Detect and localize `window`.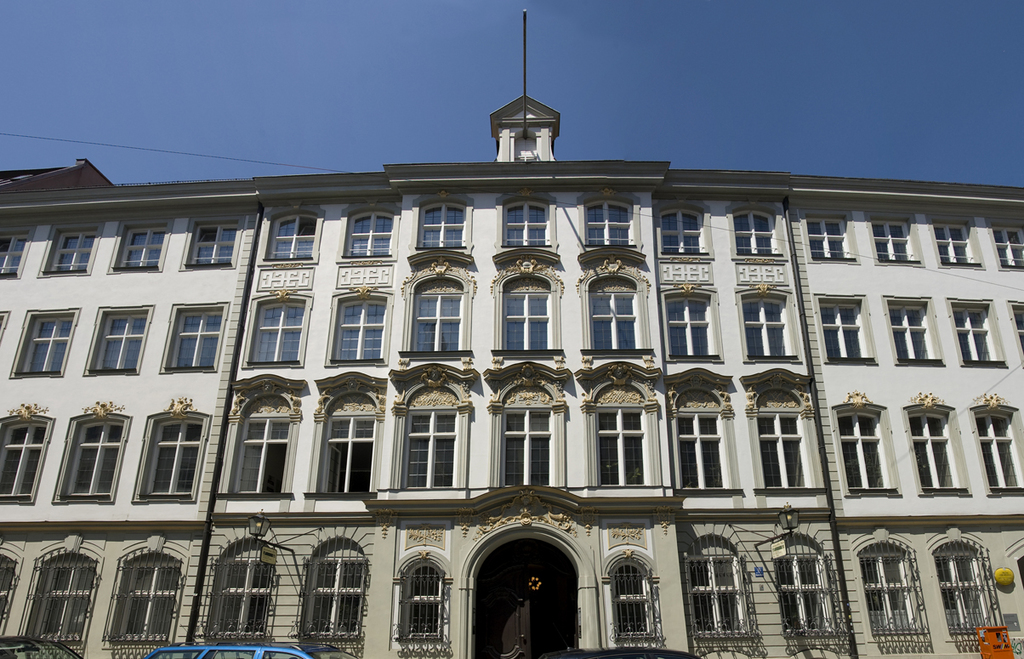
Localized at box=[992, 229, 1023, 270].
